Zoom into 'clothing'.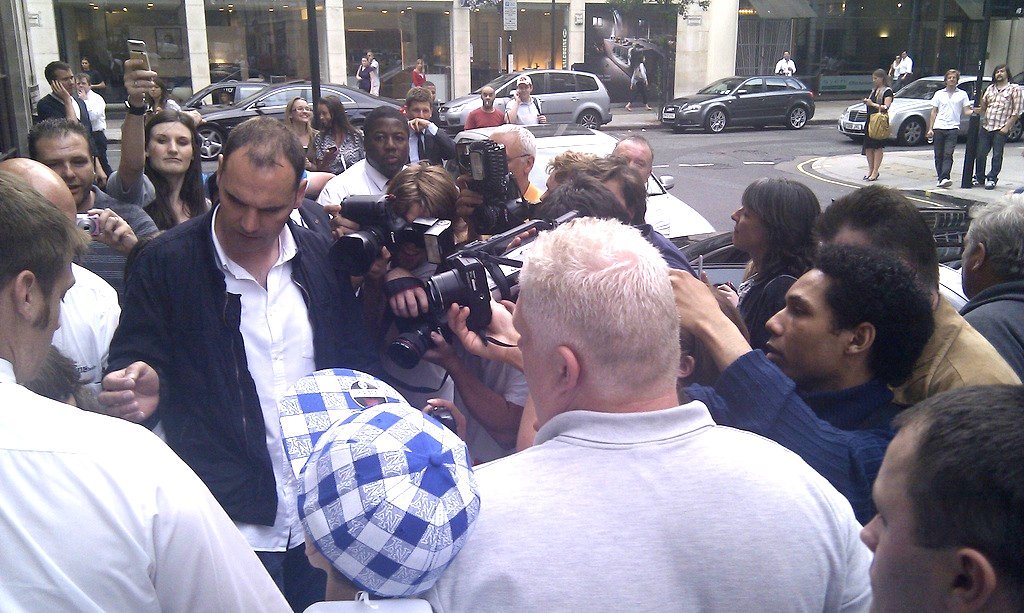
Zoom target: (322,154,408,205).
